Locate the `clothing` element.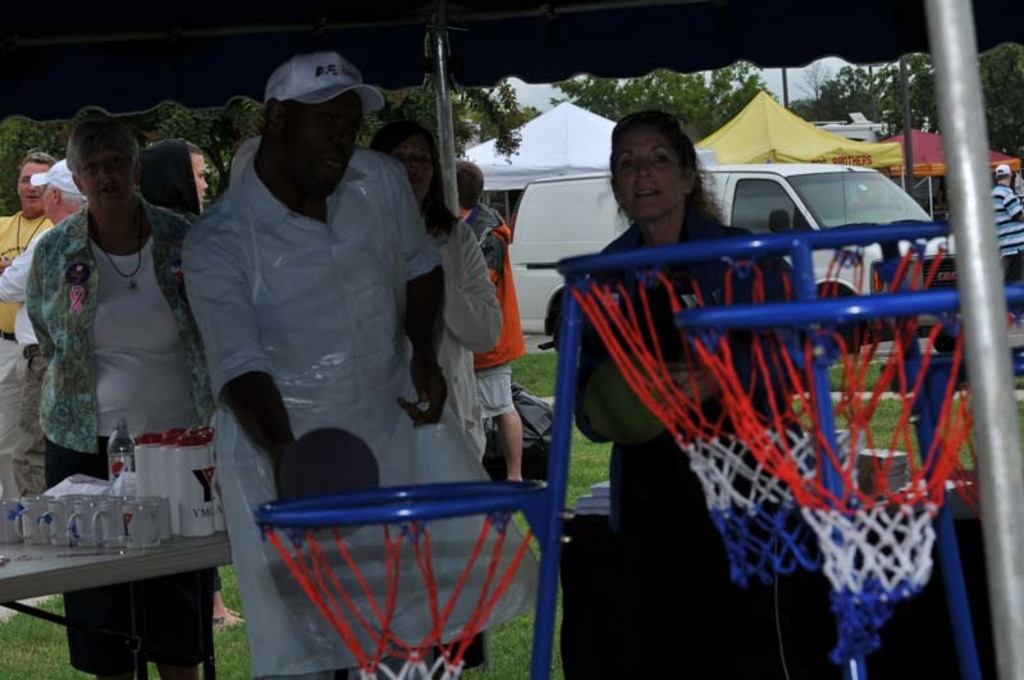
Element bbox: select_region(428, 193, 499, 451).
